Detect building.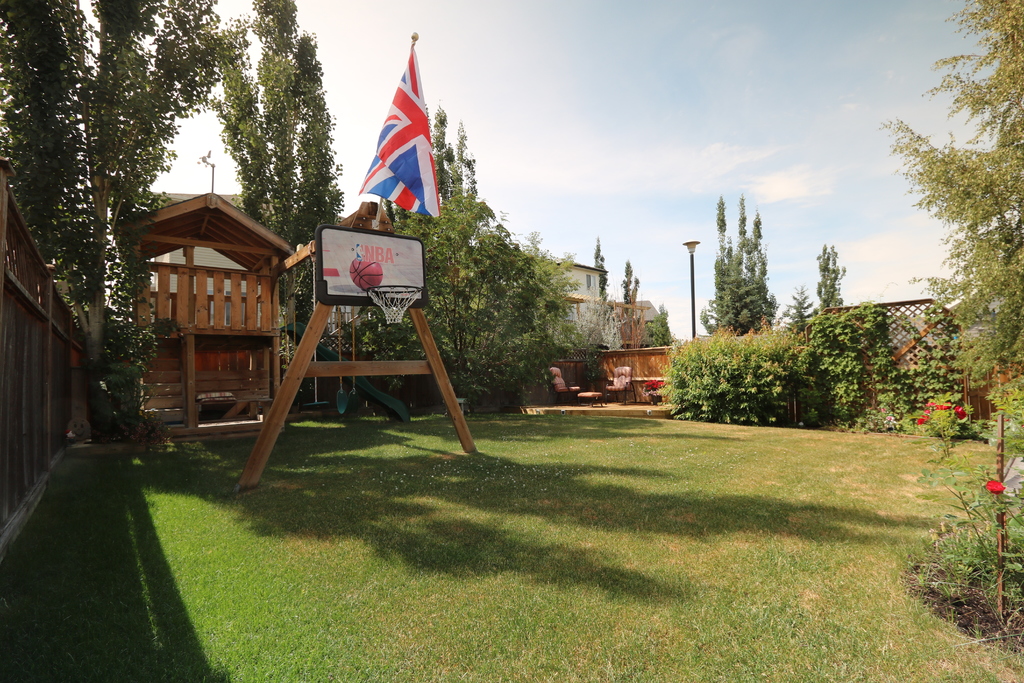
Detected at <bbox>618, 299, 674, 350</bbox>.
